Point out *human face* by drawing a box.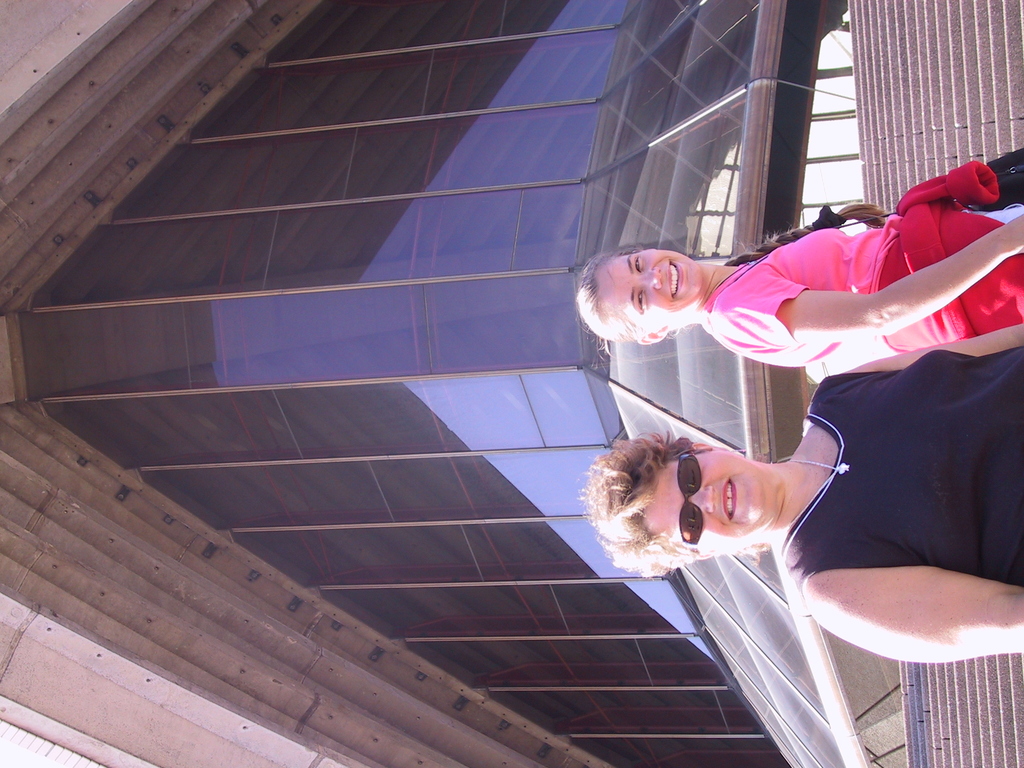
box=[604, 246, 704, 329].
